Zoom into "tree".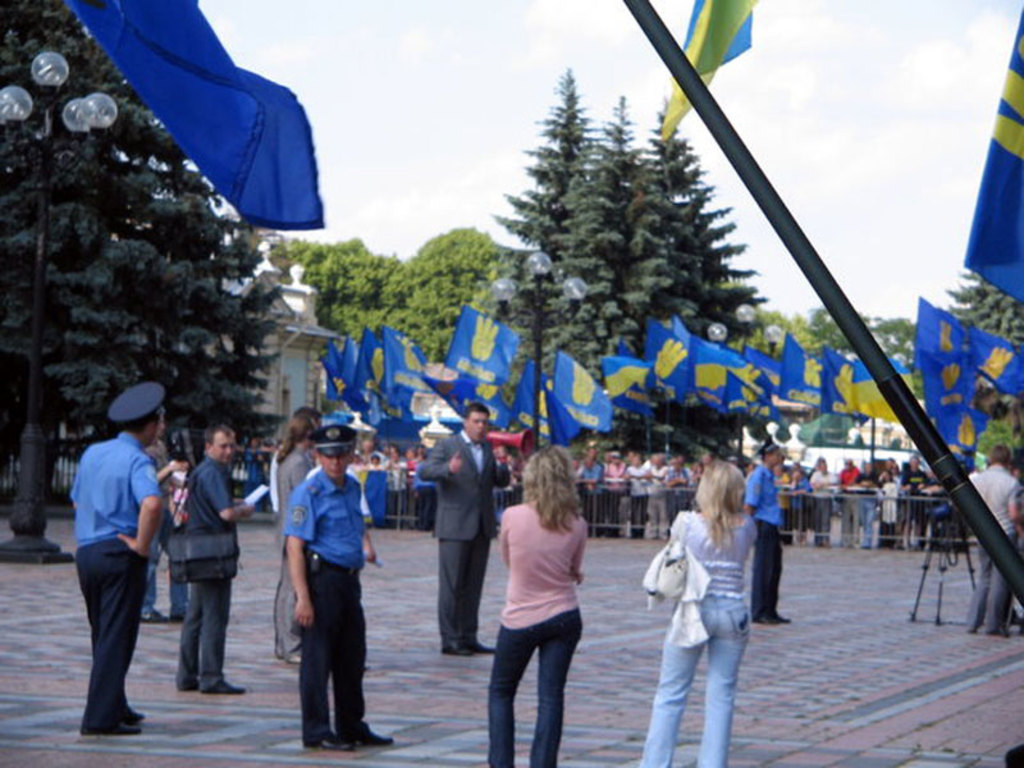
Zoom target: Rect(0, 0, 273, 466).
